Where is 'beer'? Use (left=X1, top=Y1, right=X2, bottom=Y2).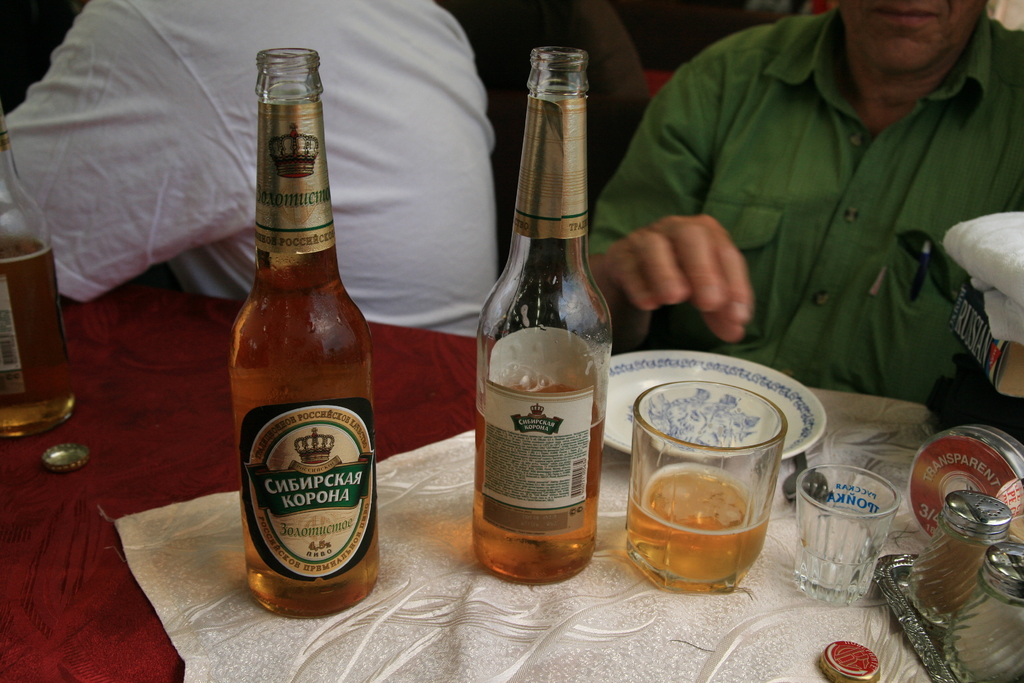
(left=474, top=382, right=604, bottom=587).
